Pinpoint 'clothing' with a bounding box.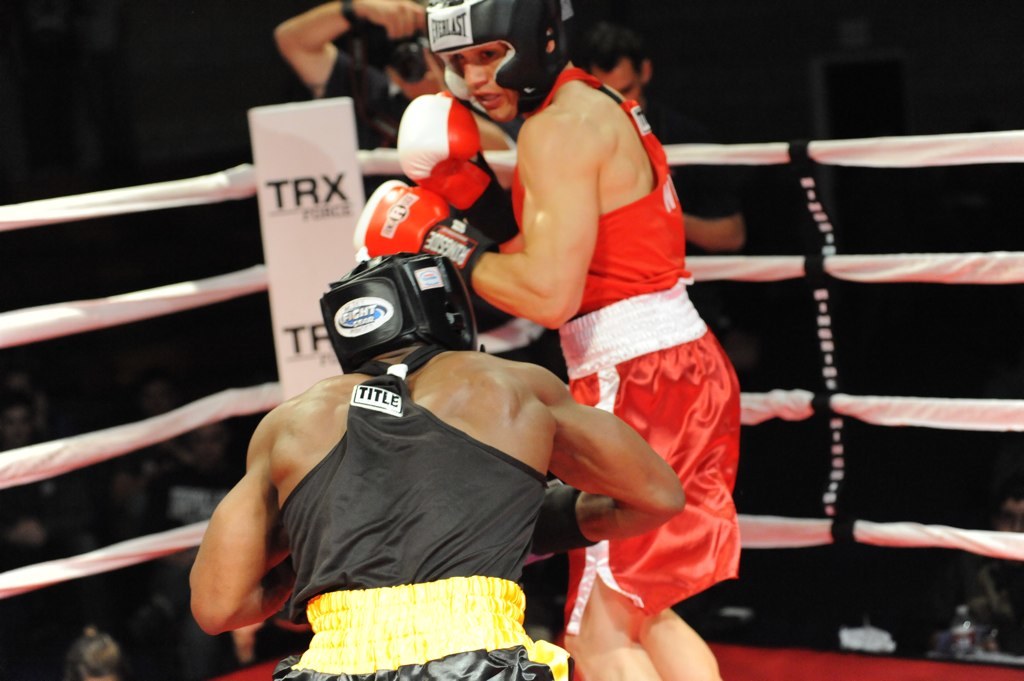
(left=267, top=340, right=579, bottom=680).
